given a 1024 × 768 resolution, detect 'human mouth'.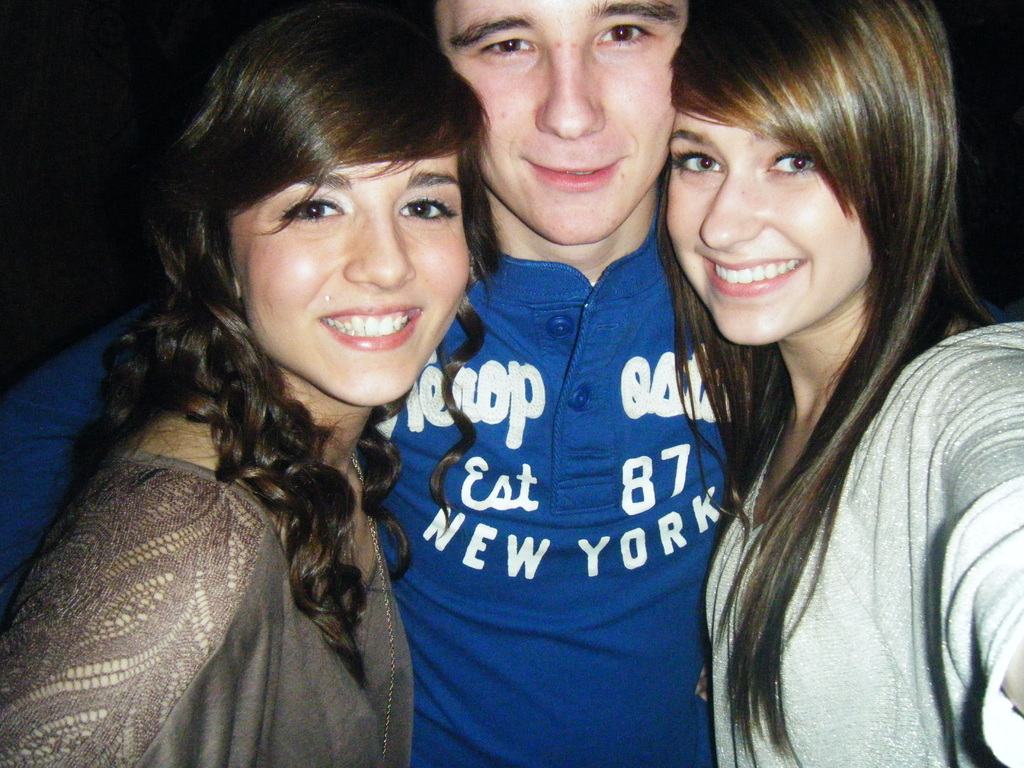
crop(320, 305, 421, 354).
